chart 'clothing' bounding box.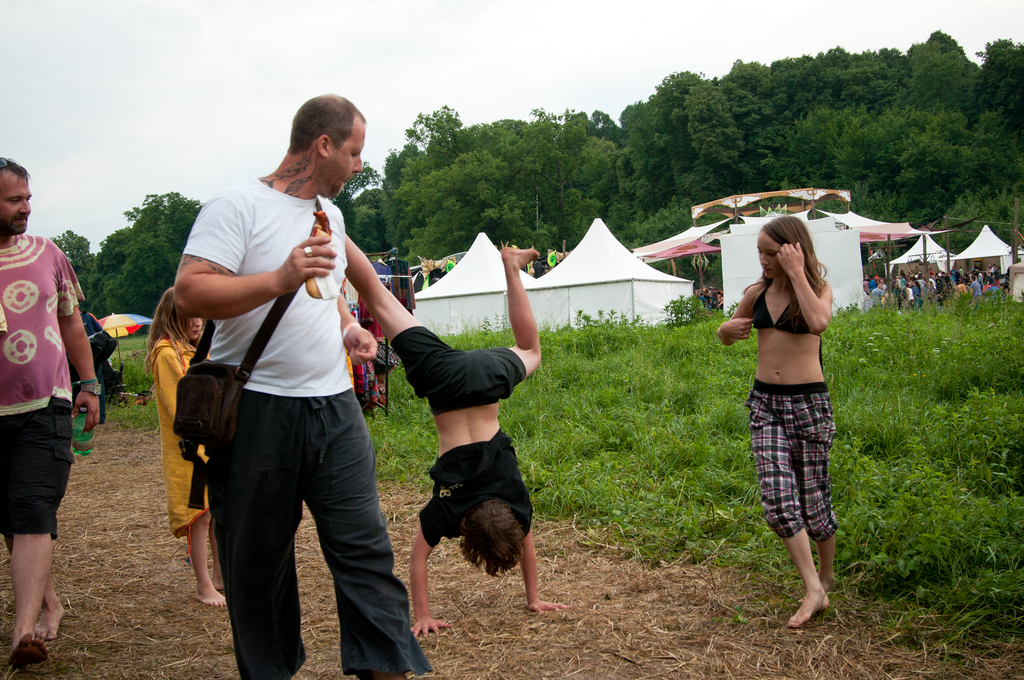
Charted: [176,168,432,679].
